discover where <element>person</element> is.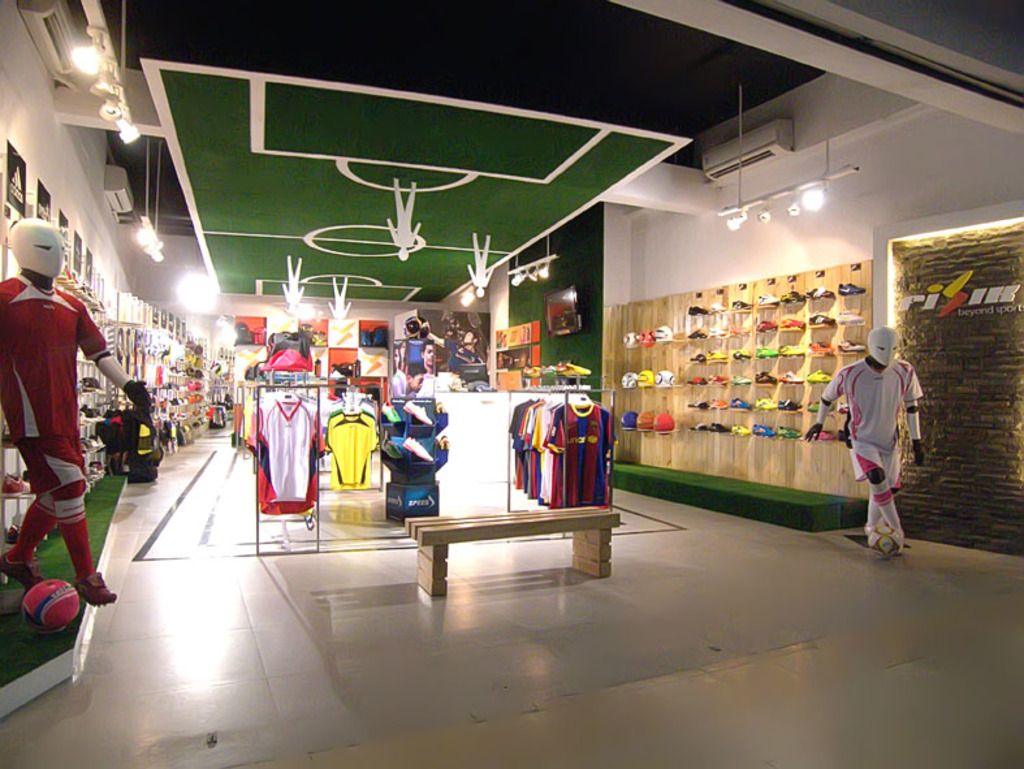
Discovered at [454,332,489,373].
